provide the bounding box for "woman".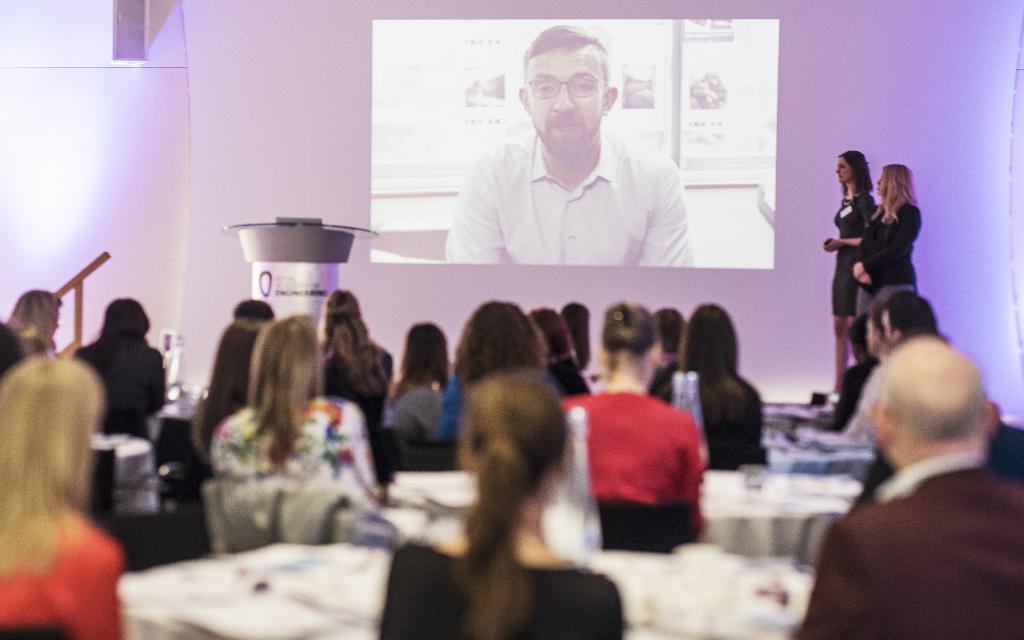
557:305:708:552.
